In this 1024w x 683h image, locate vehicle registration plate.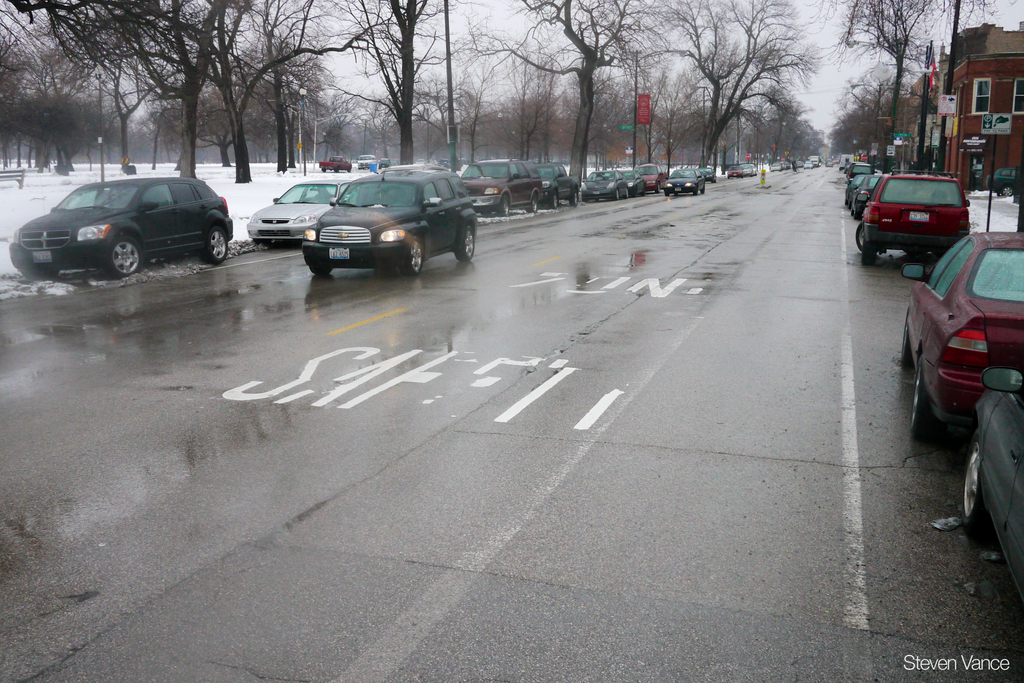
Bounding box: locate(909, 210, 928, 220).
